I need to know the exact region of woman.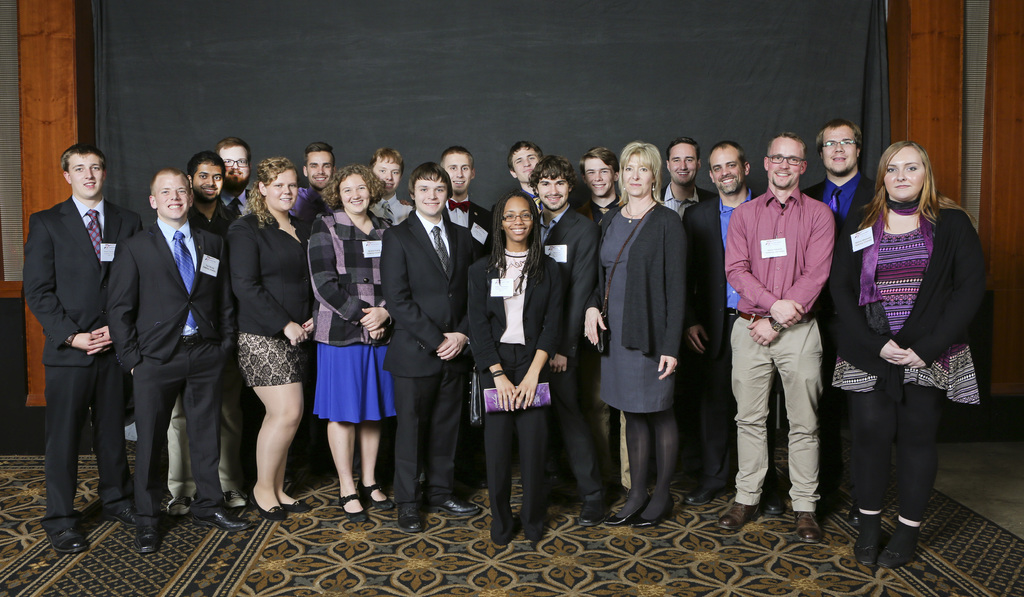
Region: 829 140 981 571.
